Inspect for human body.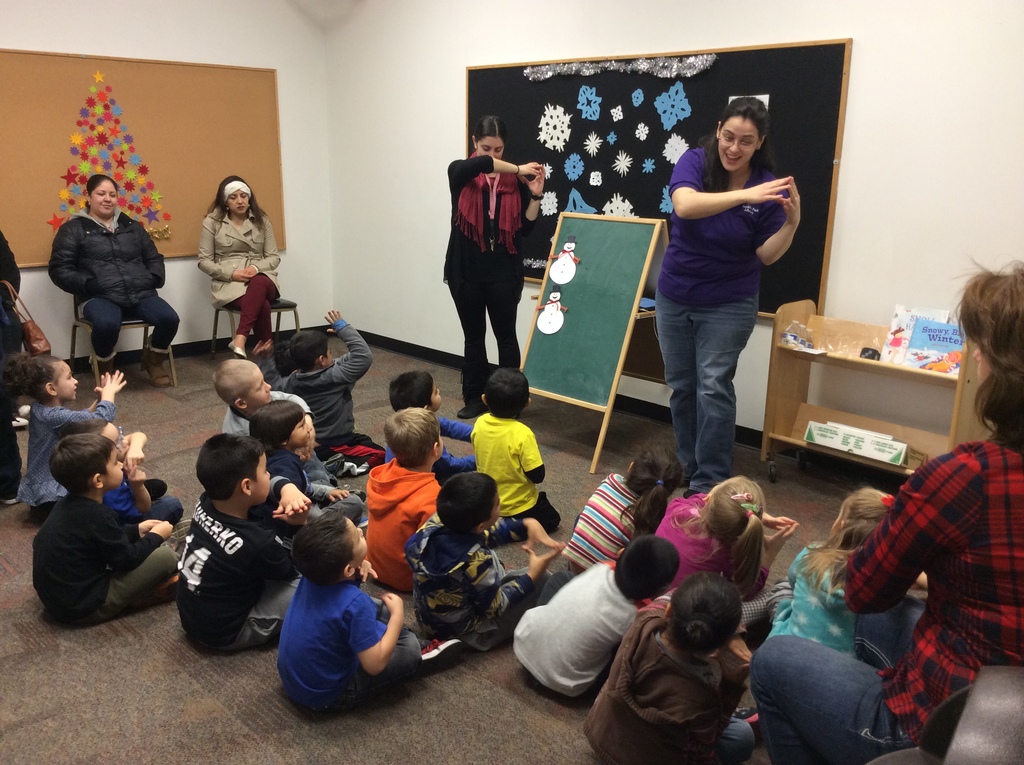
Inspection: rect(16, 368, 128, 509).
